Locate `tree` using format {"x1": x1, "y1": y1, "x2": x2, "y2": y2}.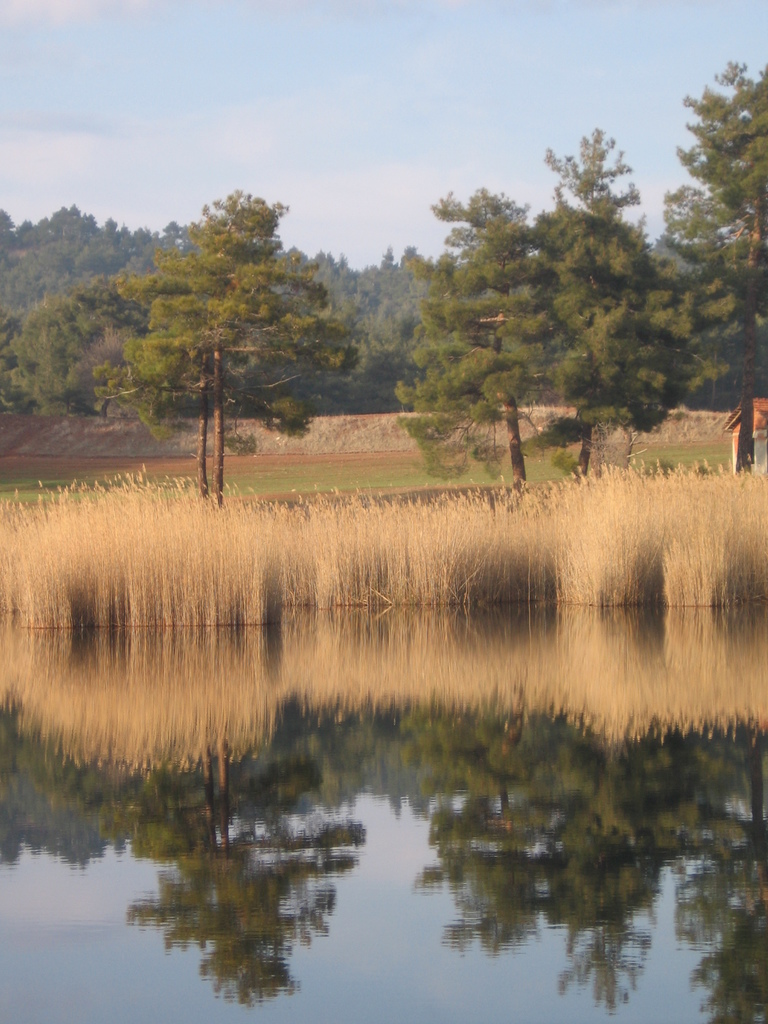
{"x1": 531, "y1": 115, "x2": 644, "y2": 491}.
